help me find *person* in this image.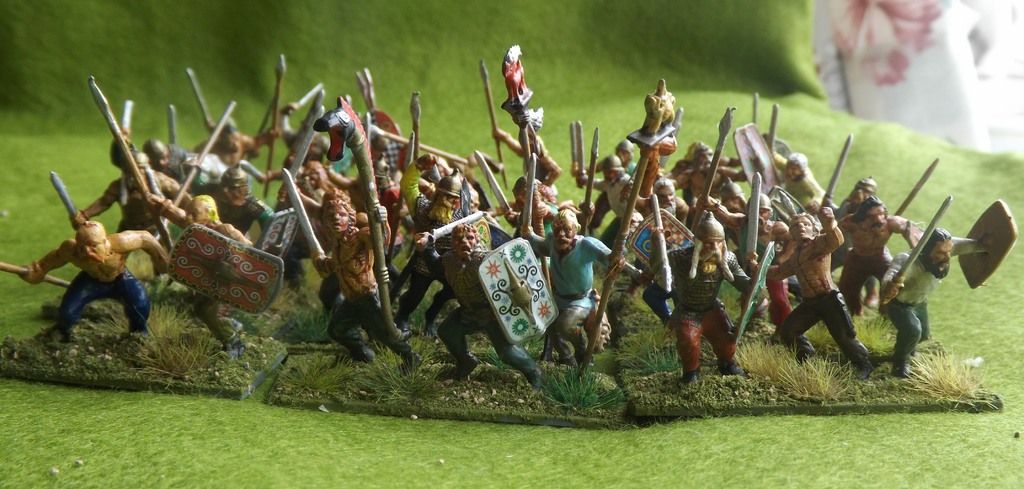
Found it: (x1=539, y1=193, x2=602, y2=378).
